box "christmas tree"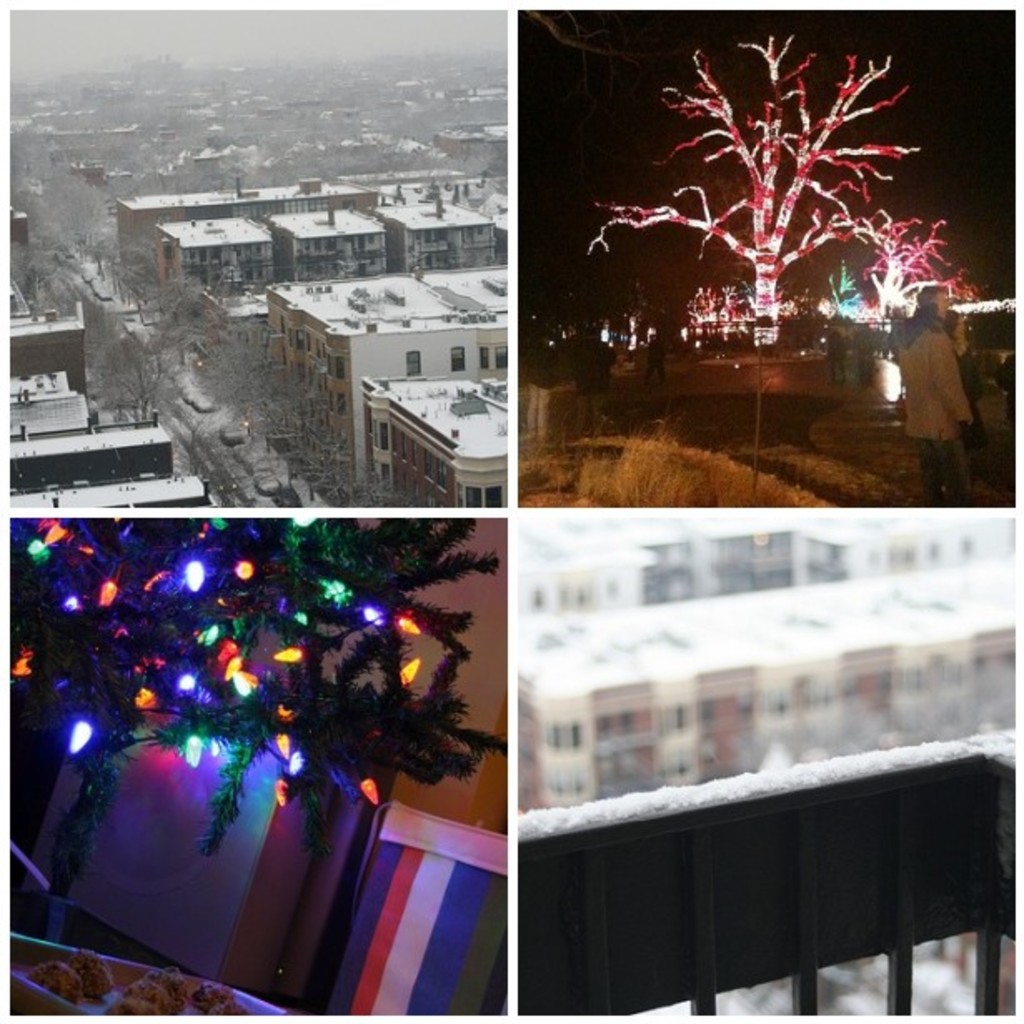
rect(0, 510, 513, 946)
